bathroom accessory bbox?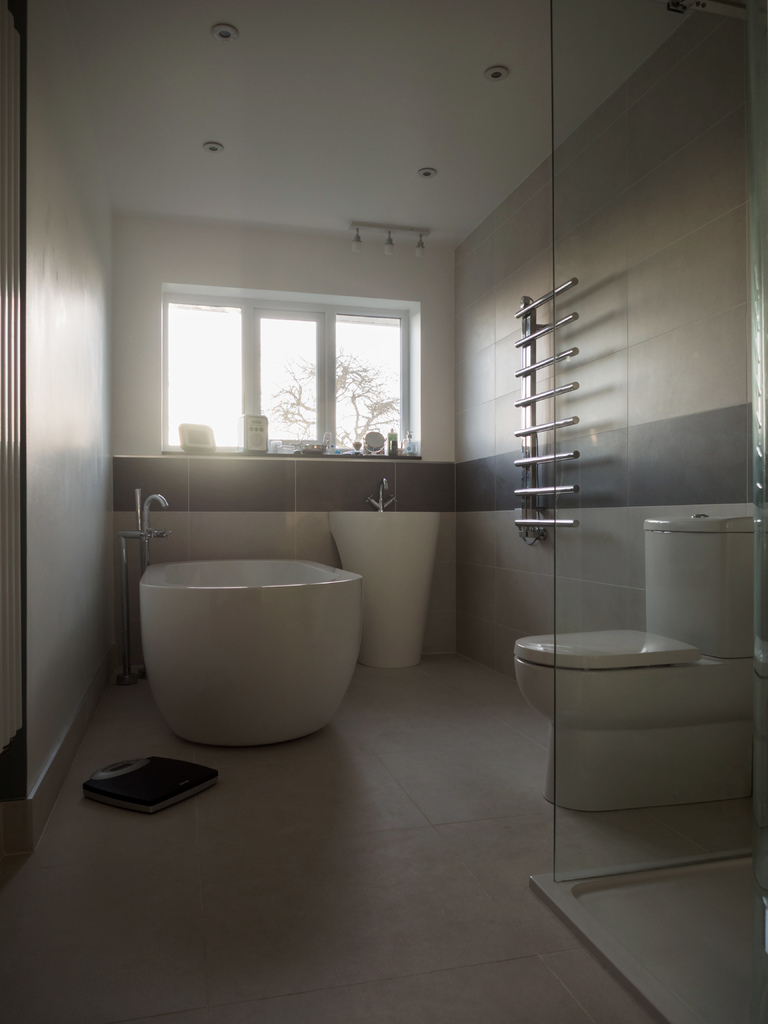
518 620 742 825
